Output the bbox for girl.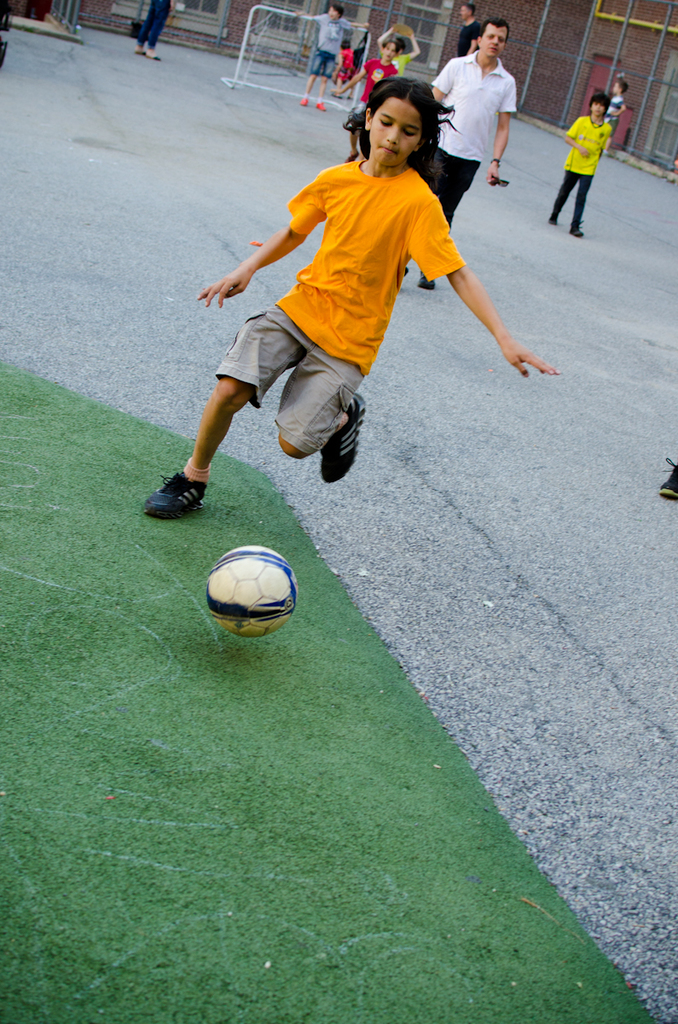
<region>380, 19, 426, 72</region>.
